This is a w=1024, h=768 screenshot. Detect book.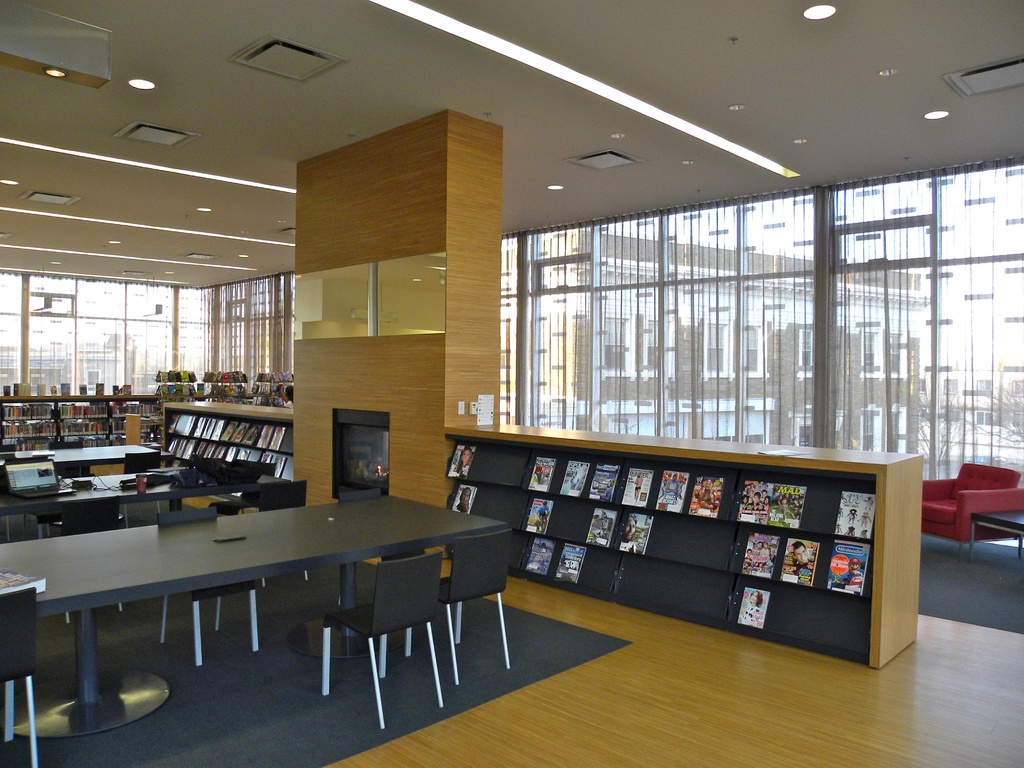
bbox=[553, 540, 584, 582].
